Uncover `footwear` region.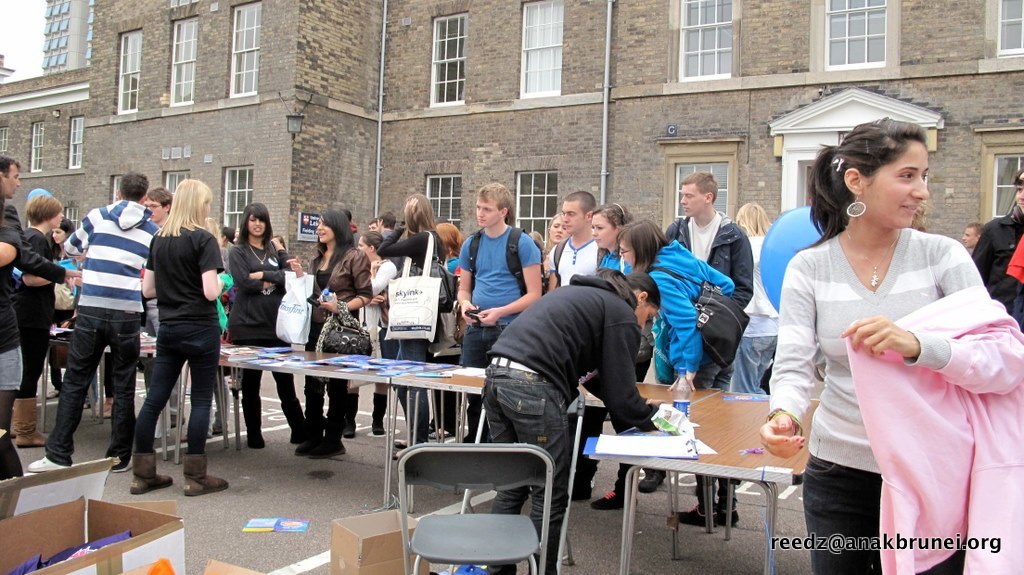
Uncovered: <region>281, 397, 303, 439</region>.
